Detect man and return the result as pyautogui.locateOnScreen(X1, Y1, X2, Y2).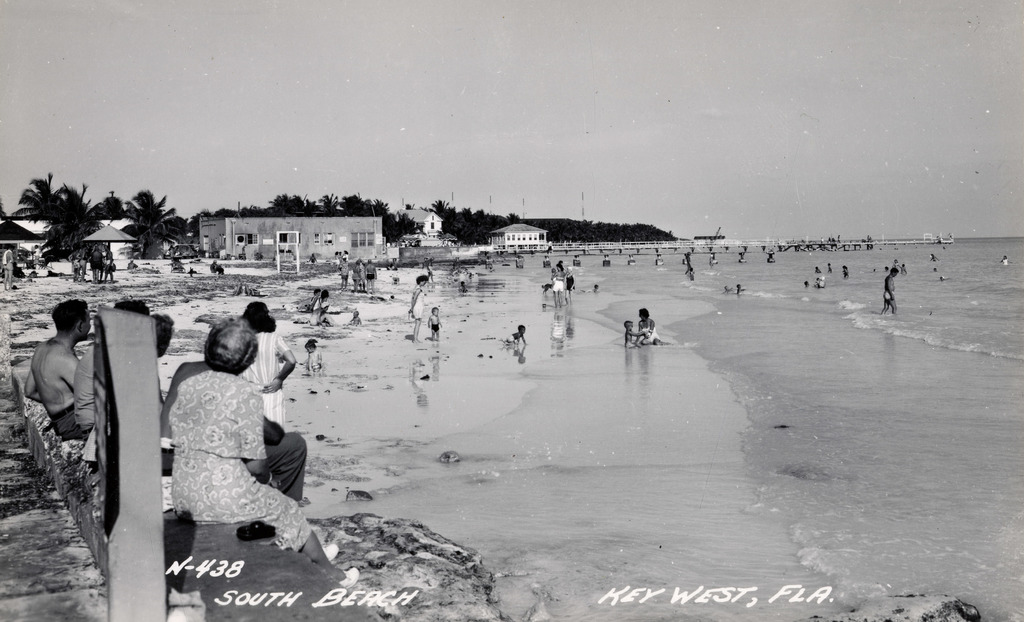
pyautogui.locateOnScreen(1, 243, 16, 290).
